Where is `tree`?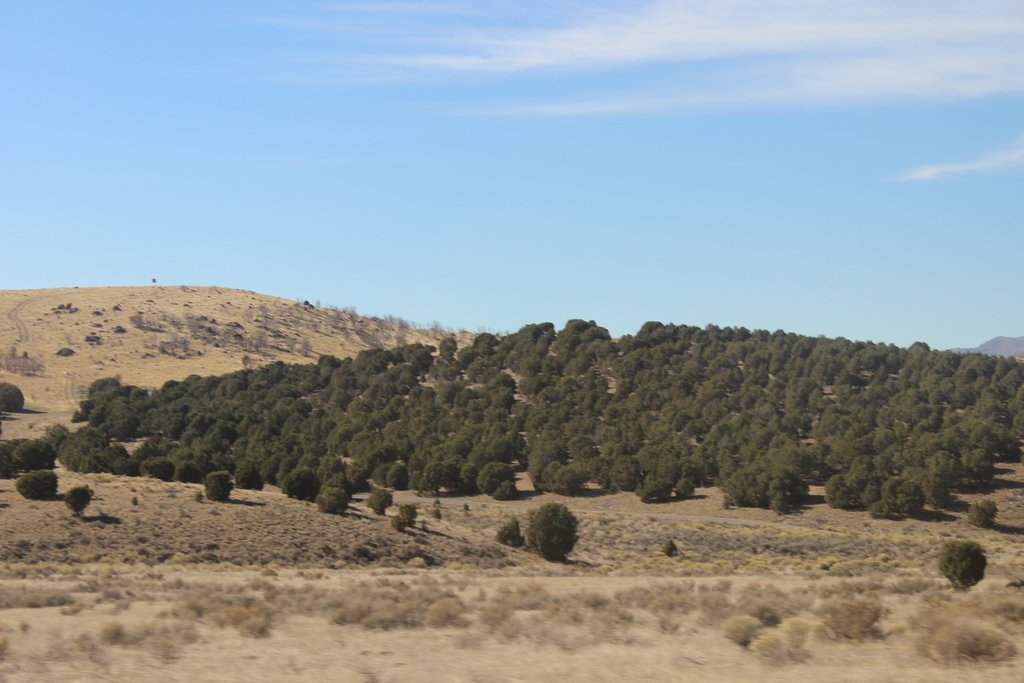
(0,377,27,422).
